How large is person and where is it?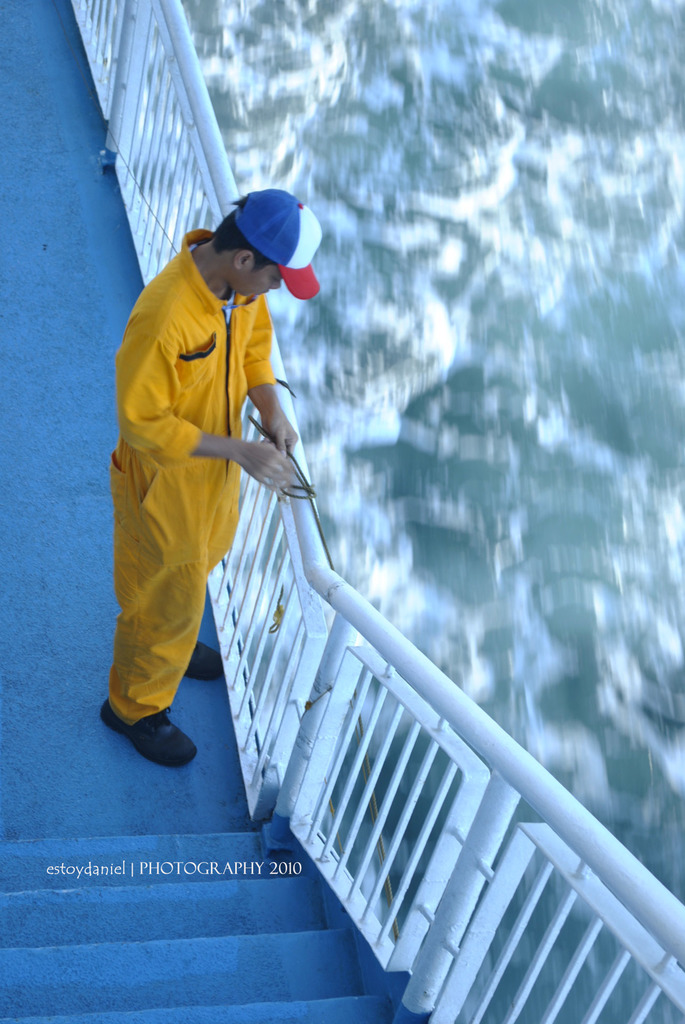
Bounding box: [x1=100, y1=185, x2=322, y2=765].
